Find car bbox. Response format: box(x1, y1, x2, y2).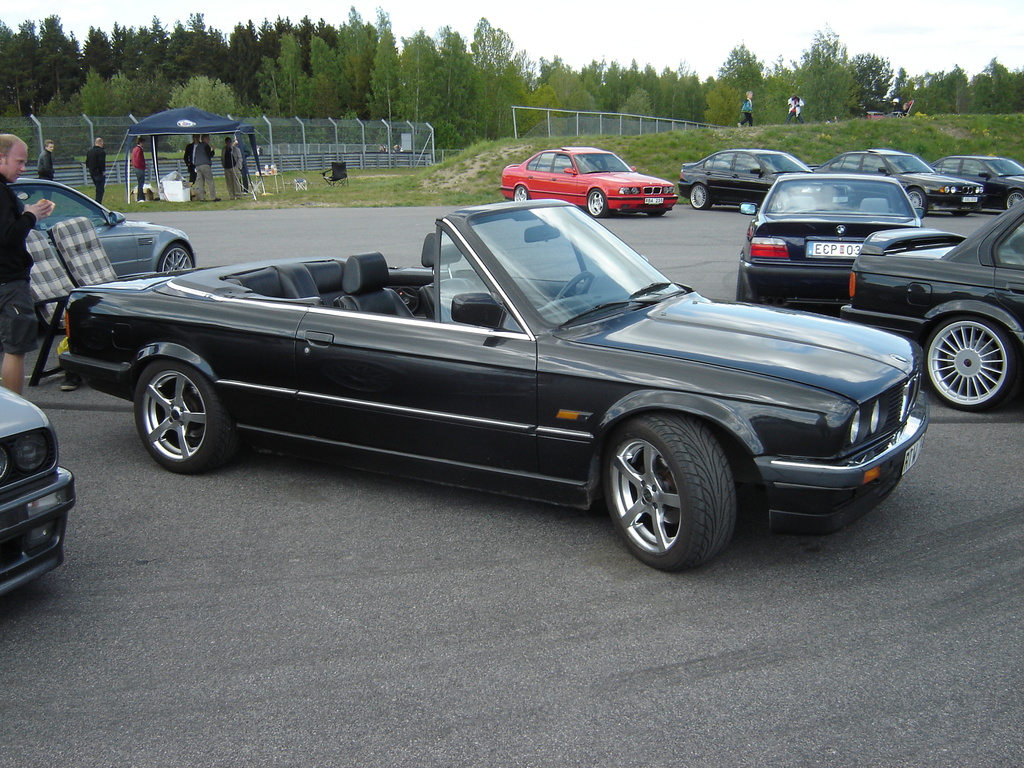
box(679, 147, 813, 211).
